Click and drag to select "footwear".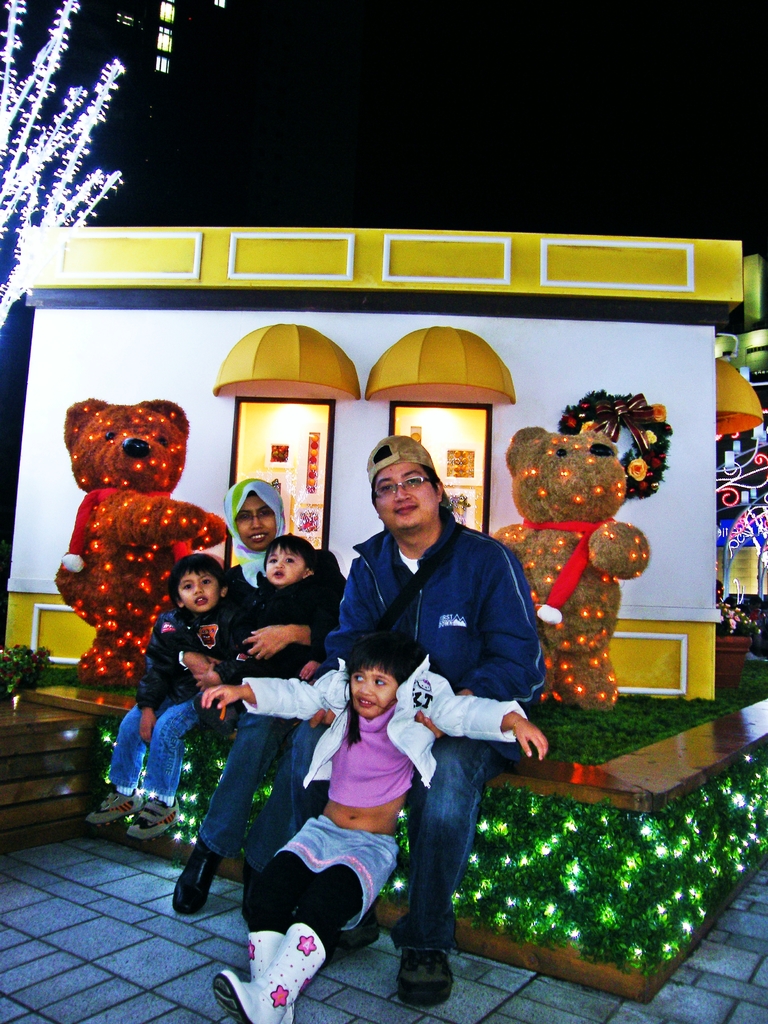
Selection: [x1=127, y1=792, x2=181, y2=843].
